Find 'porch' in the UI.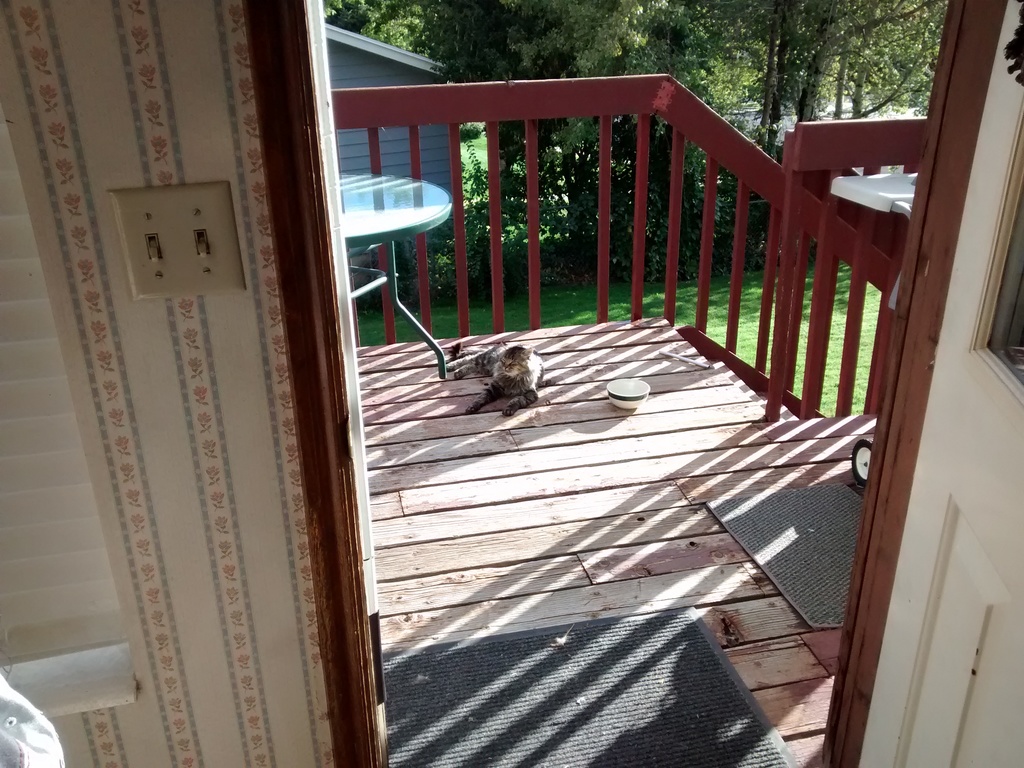
UI element at x1=325 y1=67 x2=906 y2=767.
